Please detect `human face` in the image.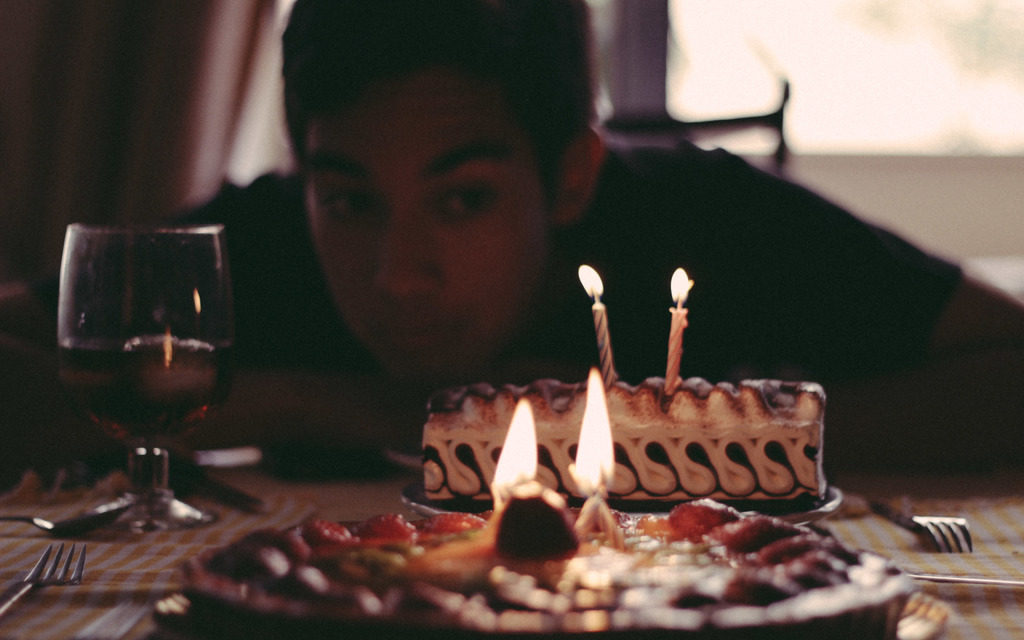
299, 68, 555, 387.
